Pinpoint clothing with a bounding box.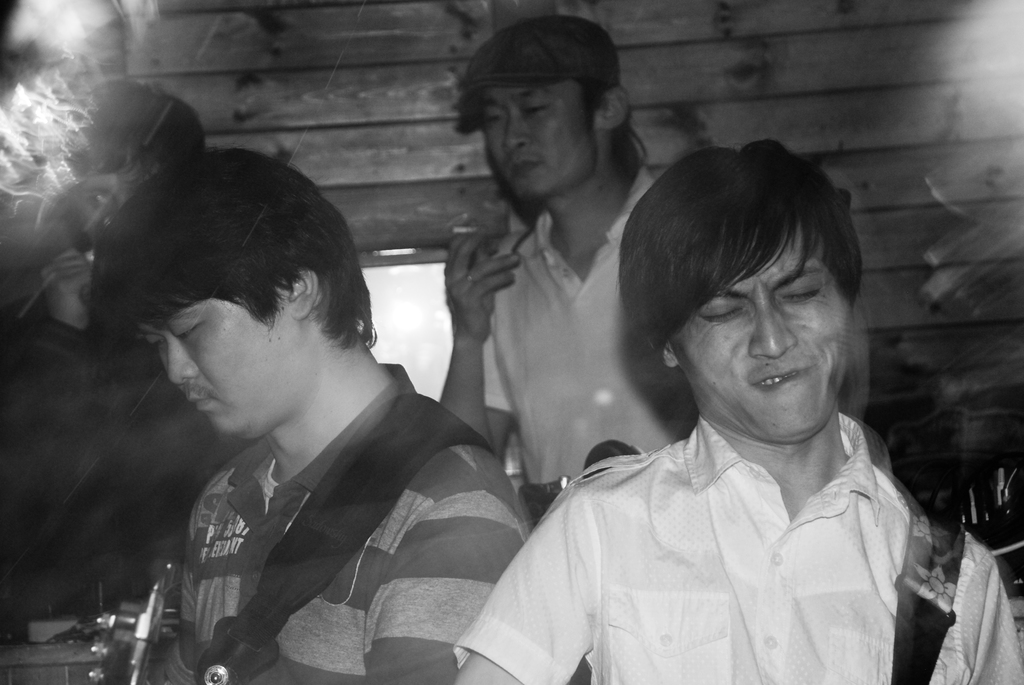
[493,334,972,684].
